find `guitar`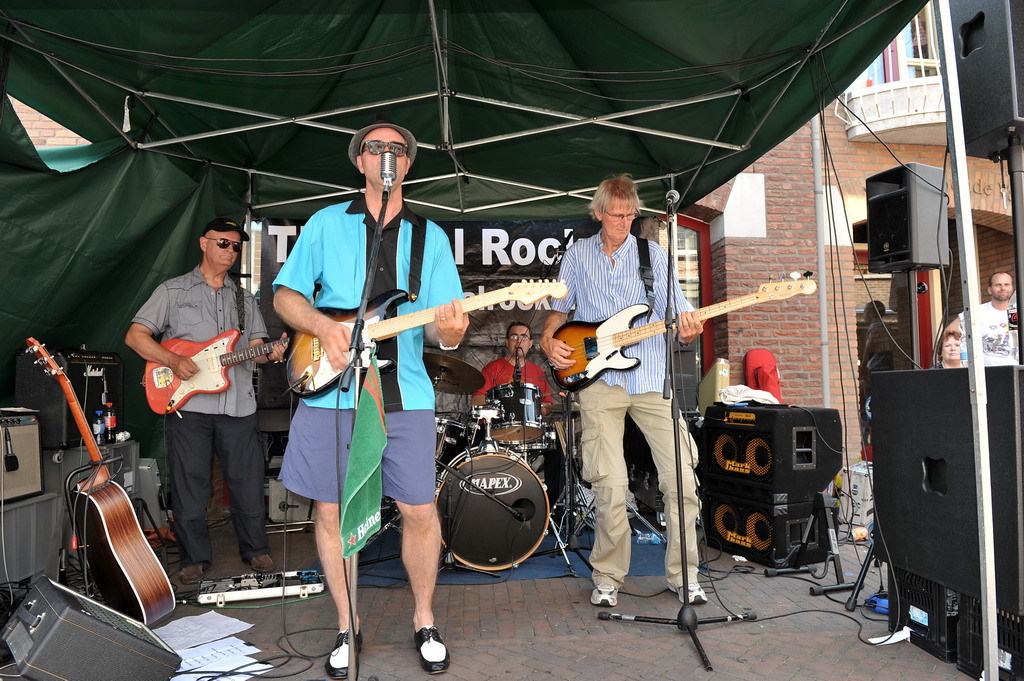
[18,330,189,622]
